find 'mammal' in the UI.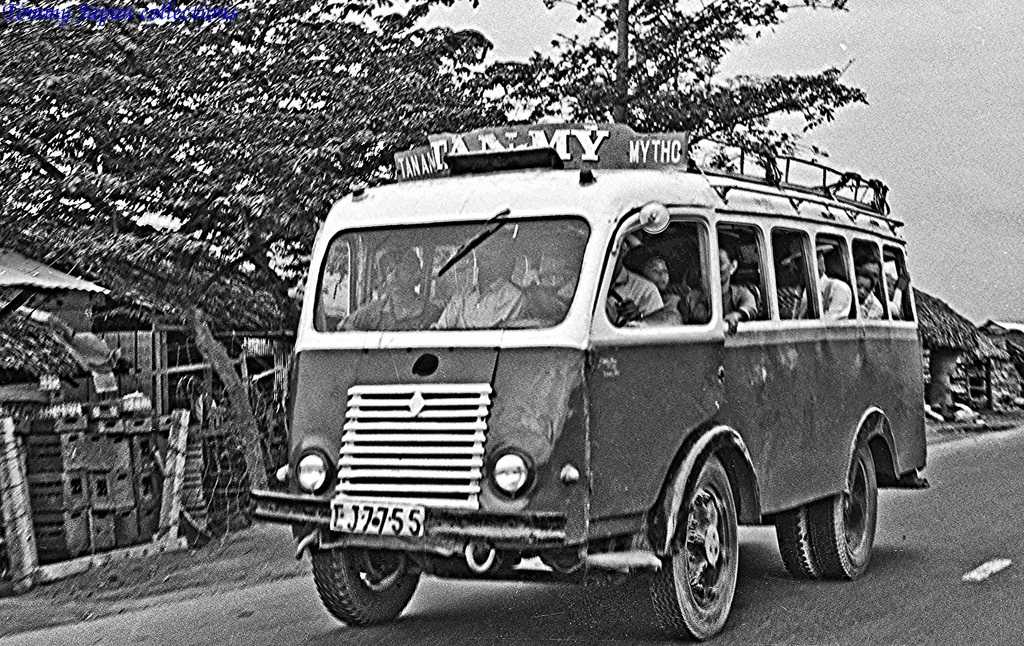
UI element at rect(339, 245, 438, 328).
